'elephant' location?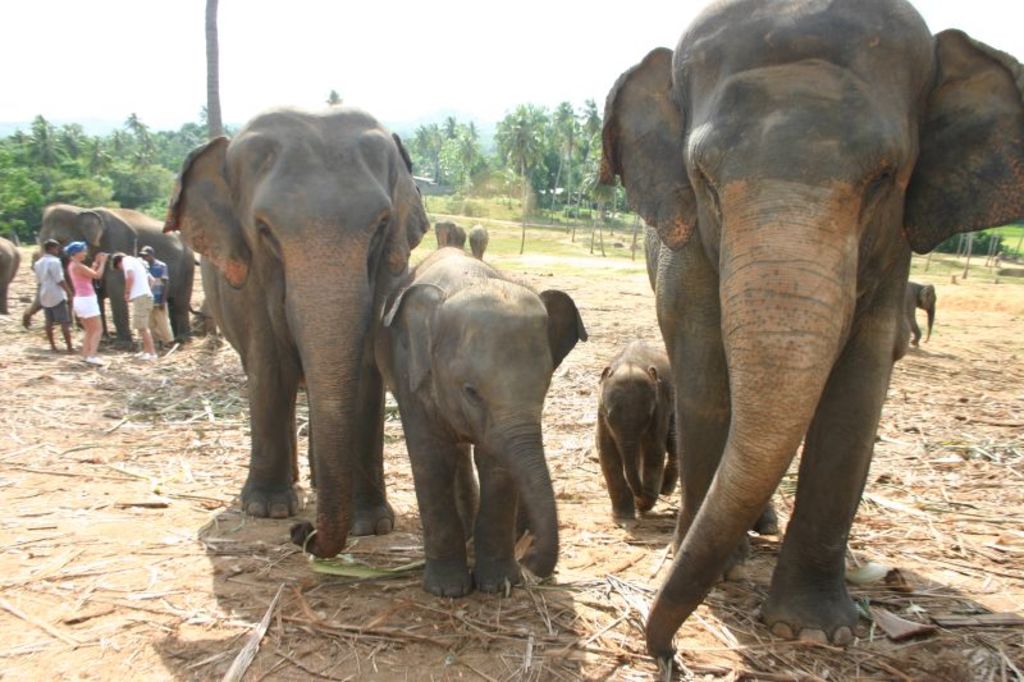
BBox(471, 228, 486, 256)
